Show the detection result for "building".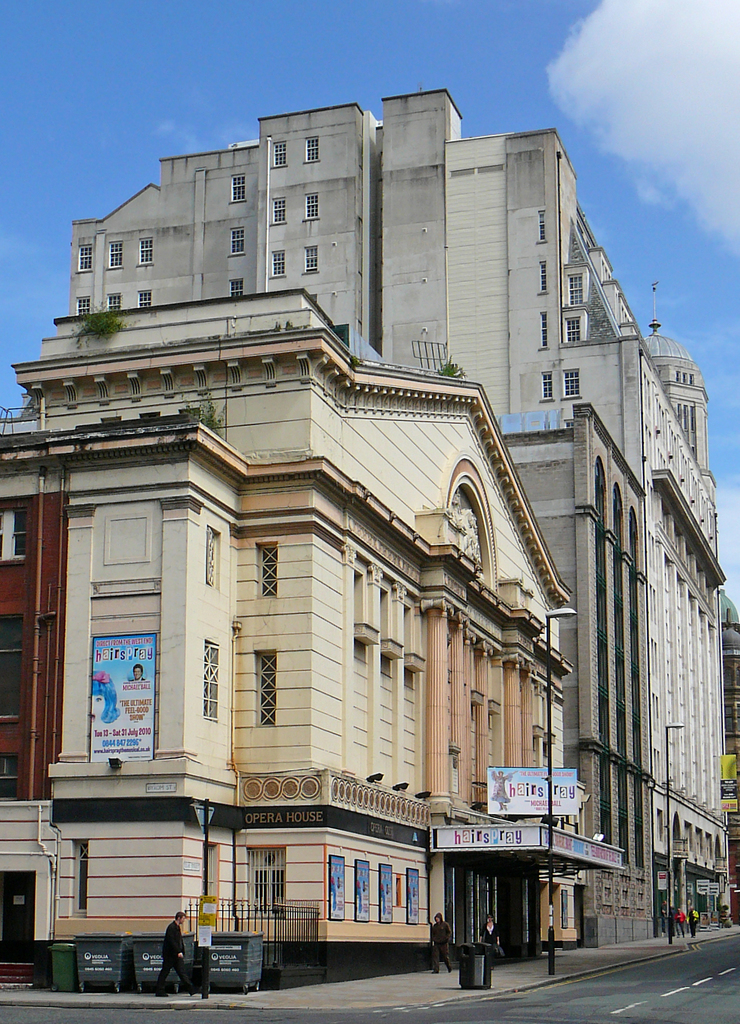
[65,94,732,948].
